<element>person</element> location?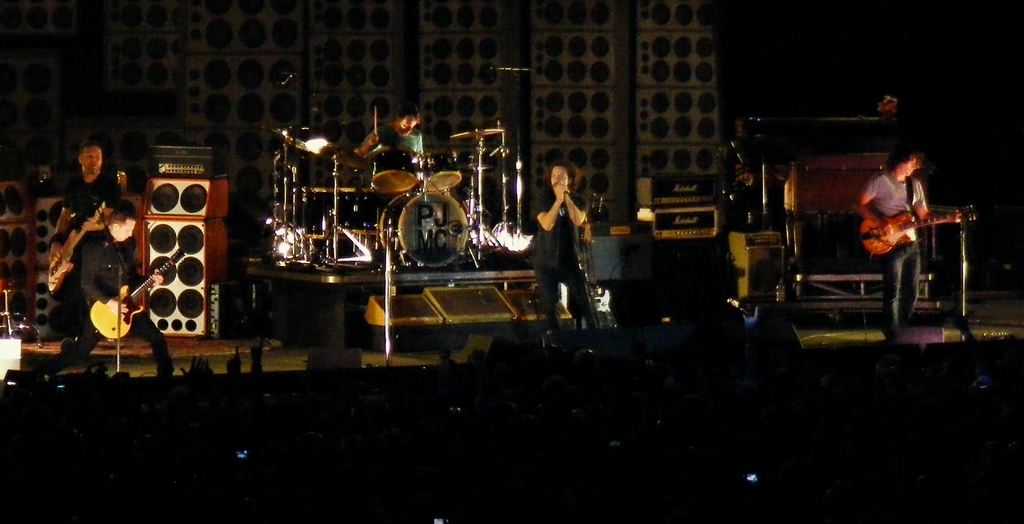
bbox(356, 104, 430, 192)
